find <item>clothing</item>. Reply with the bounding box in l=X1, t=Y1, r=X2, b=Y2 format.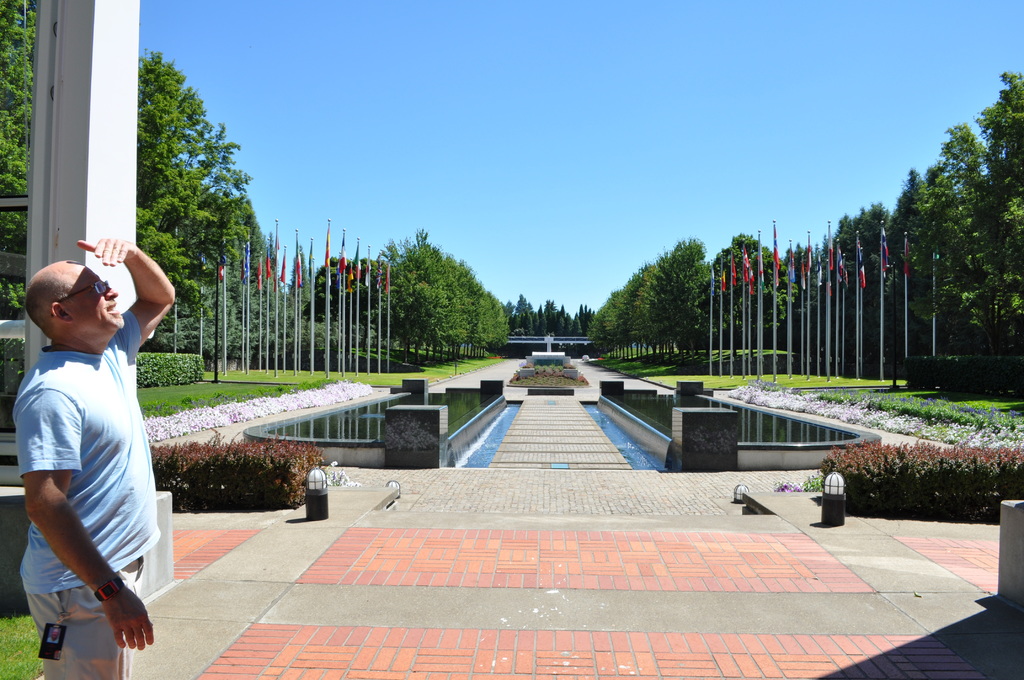
l=2, t=301, r=158, b=676.
